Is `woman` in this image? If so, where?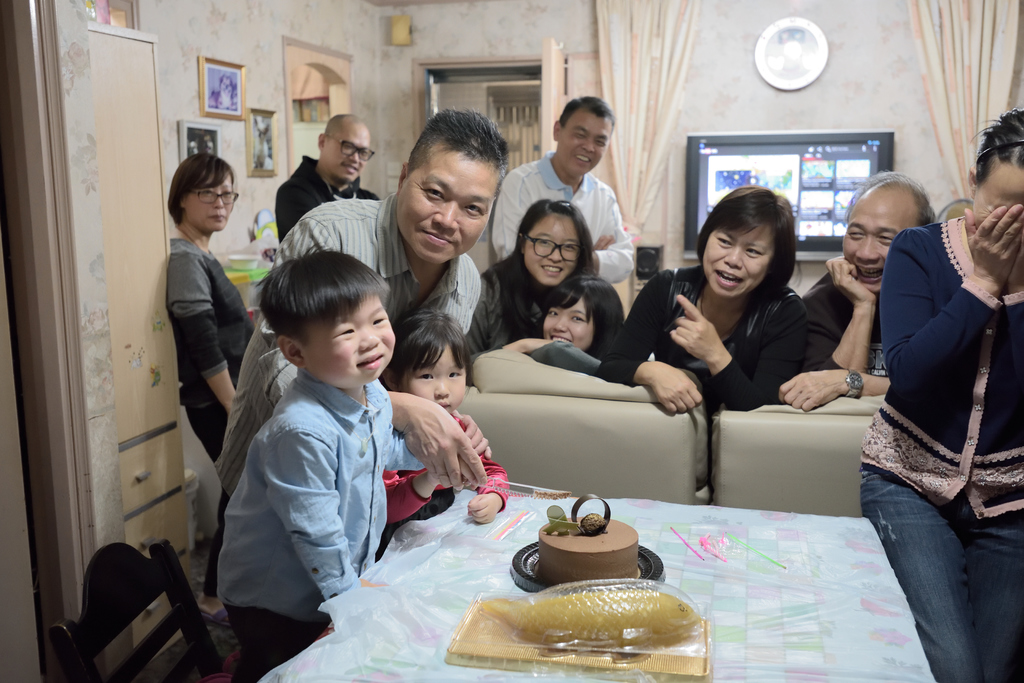
Yes, at [168, 152, 266, 634].
